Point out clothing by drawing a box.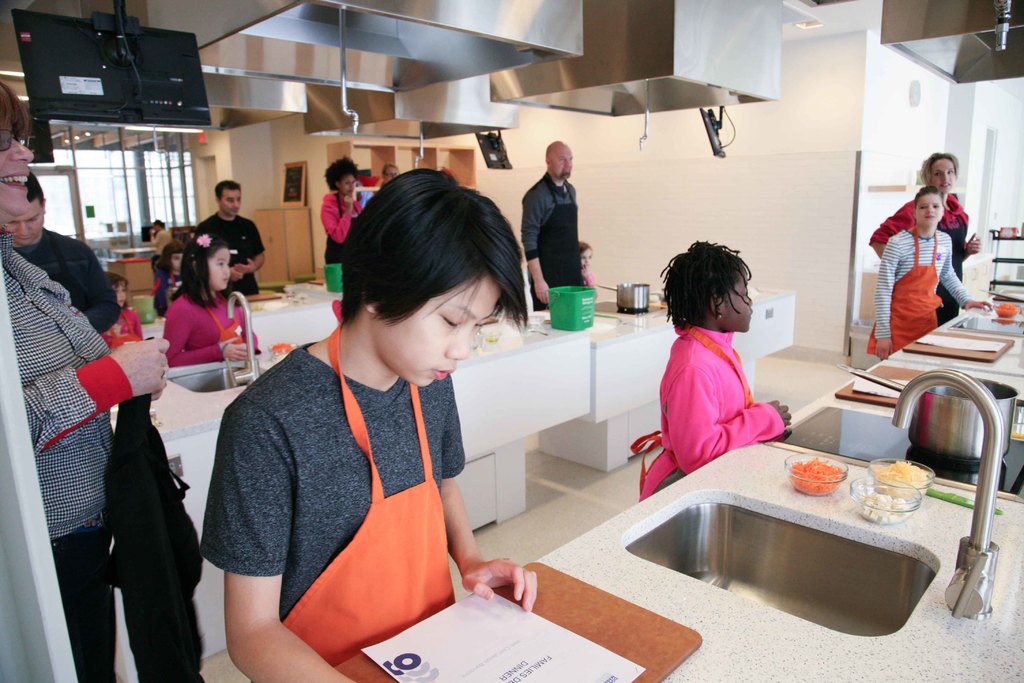
(169,284,266,374).
